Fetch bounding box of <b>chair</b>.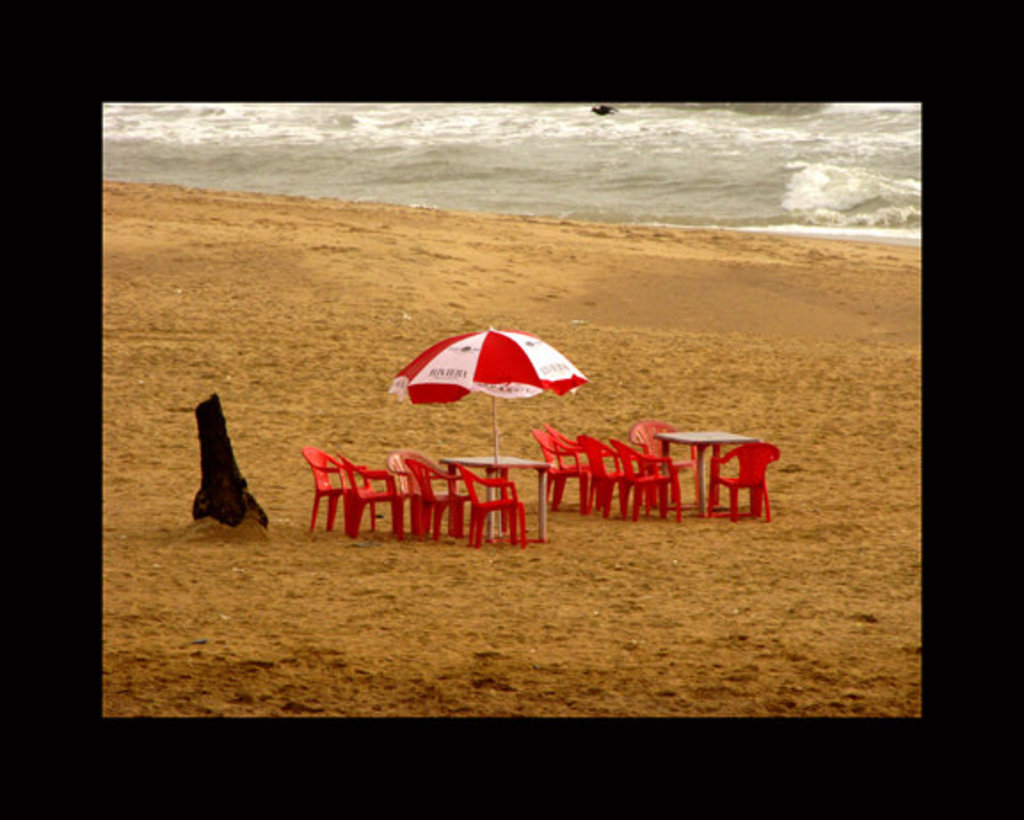
Bbox: l=626, t=416, r=702, b=498.
